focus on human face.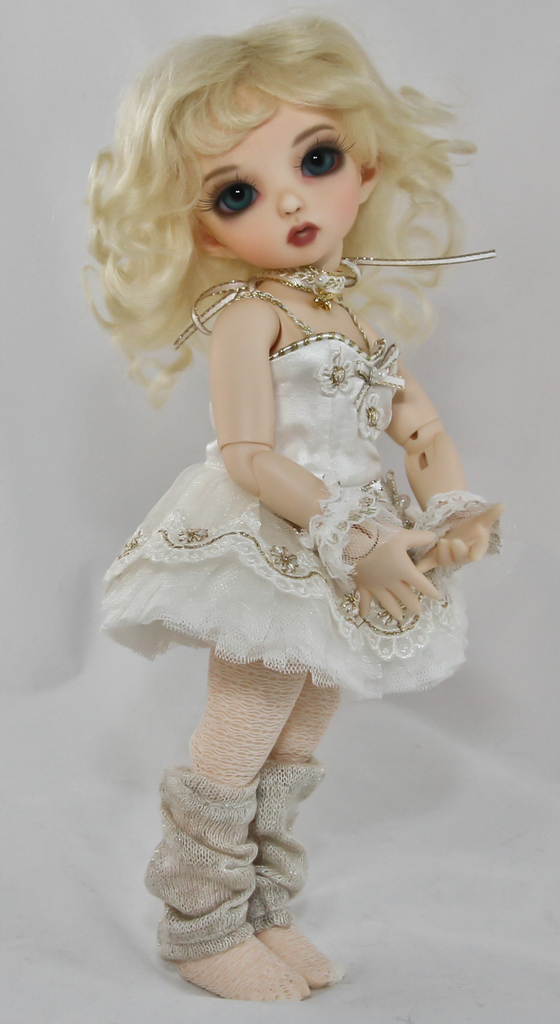
Focused at (190,78,342,264).
